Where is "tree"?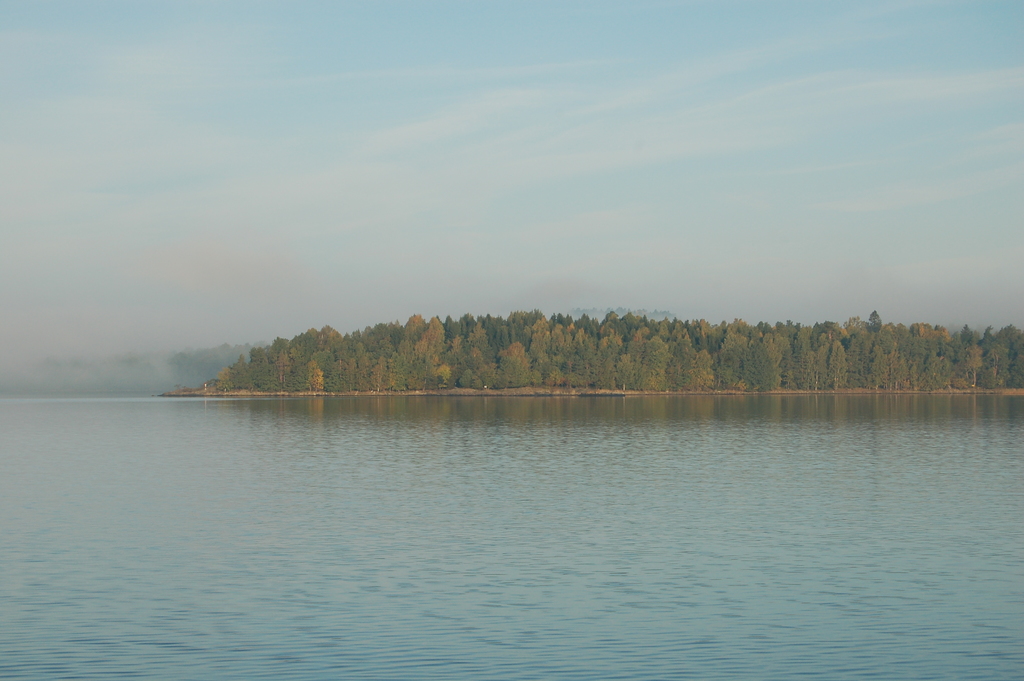
<box>328,352,346,387</box>.
